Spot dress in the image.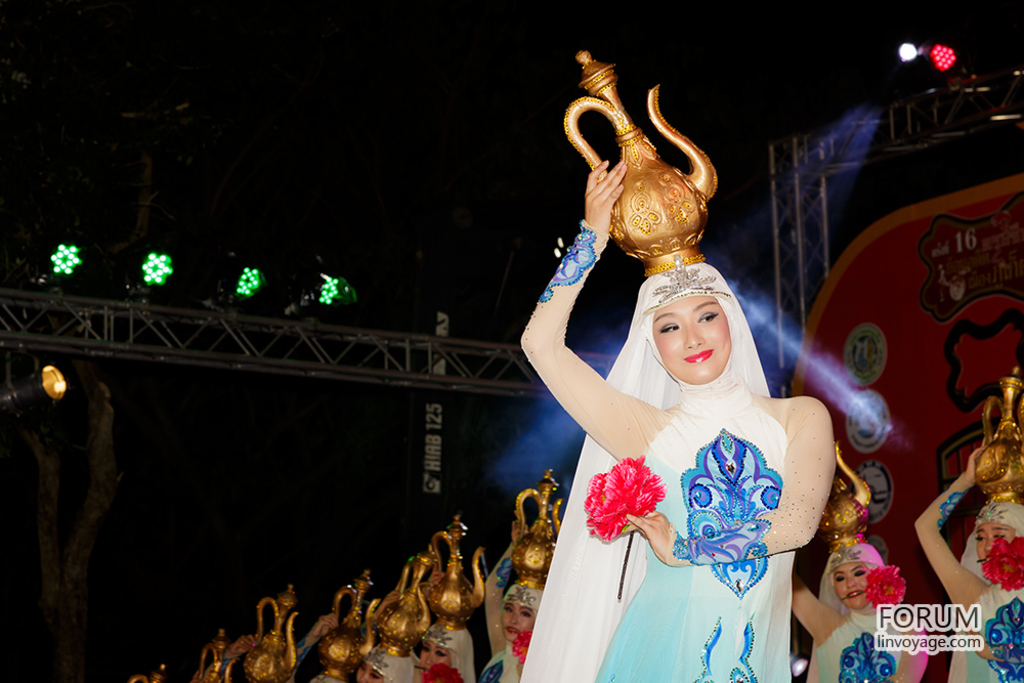
dress found at 479:544:515:682.
